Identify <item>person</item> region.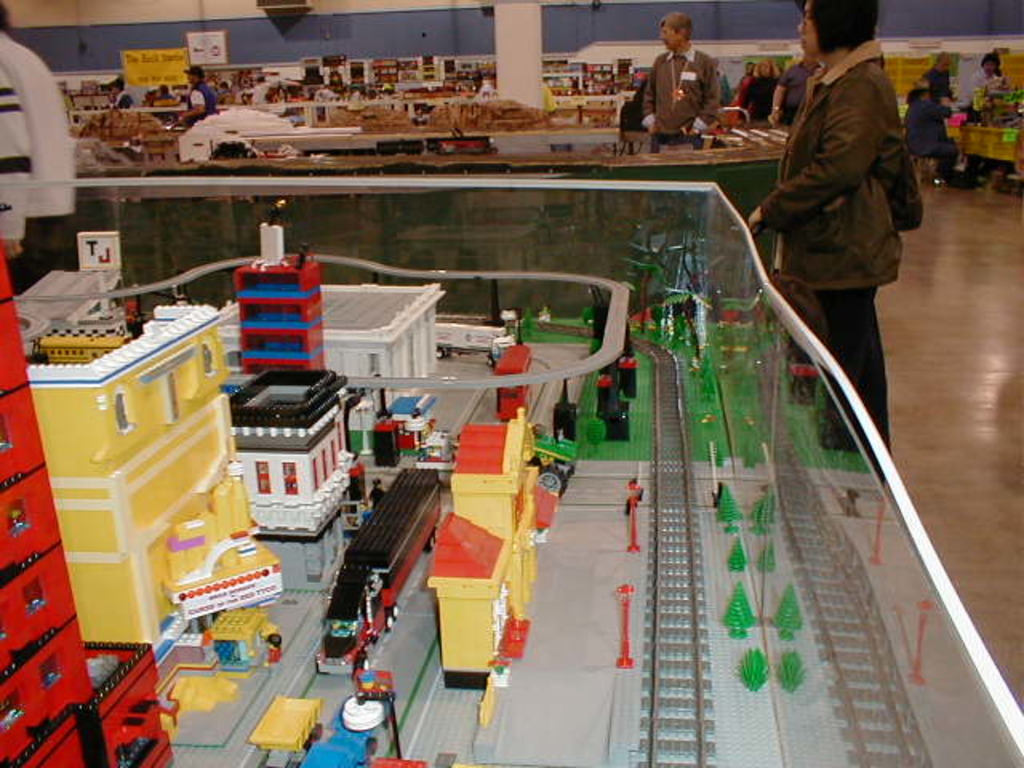
Region: <bbox>960, 53, 1010, 192</bbox>.
